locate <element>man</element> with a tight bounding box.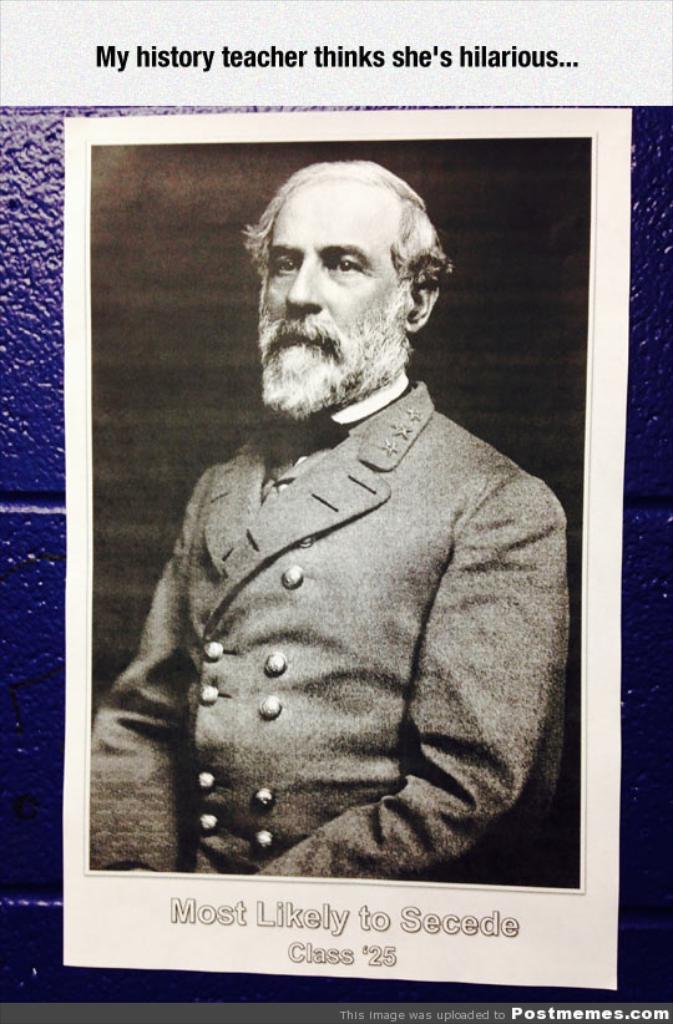
x1=108, y1=183, x2=576, y2=902.
